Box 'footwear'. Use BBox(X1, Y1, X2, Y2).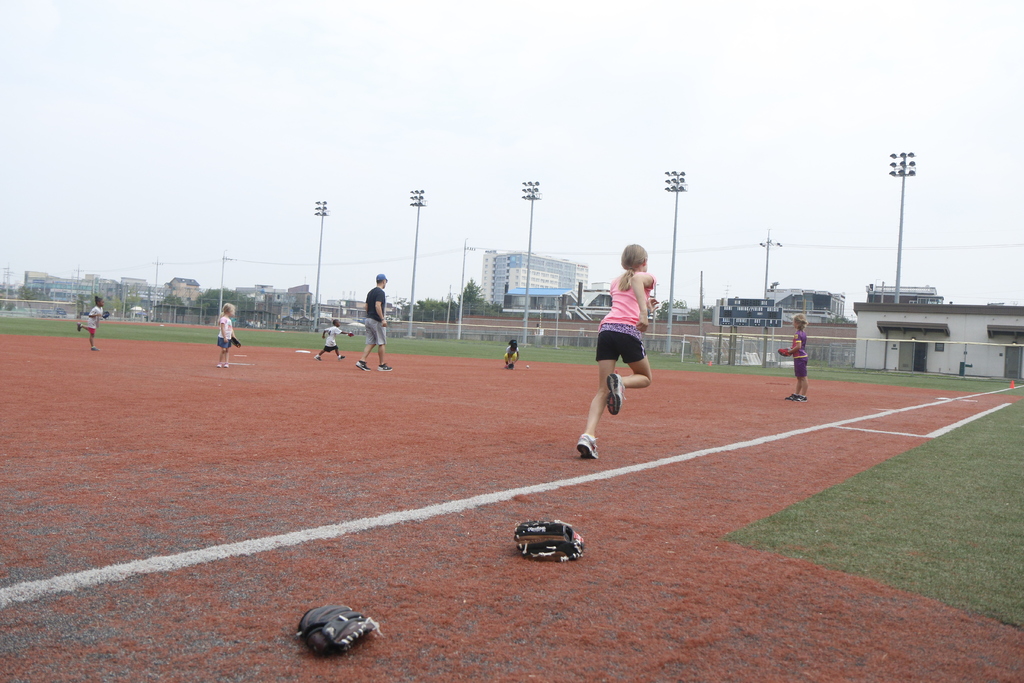
BBox(312, 352, 321, 363).
